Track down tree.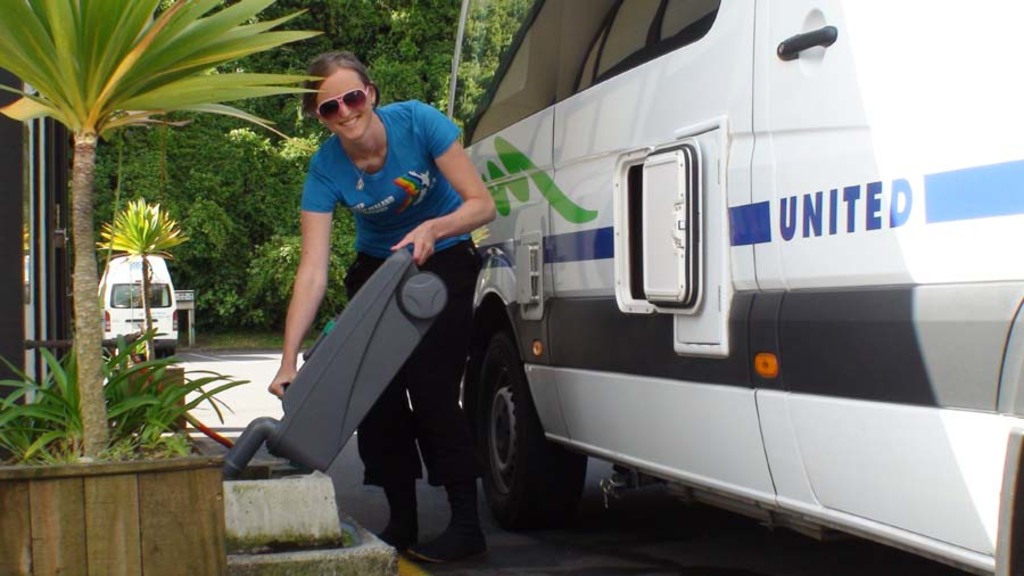
Tracked to box=[0, 0, 332, 453].
